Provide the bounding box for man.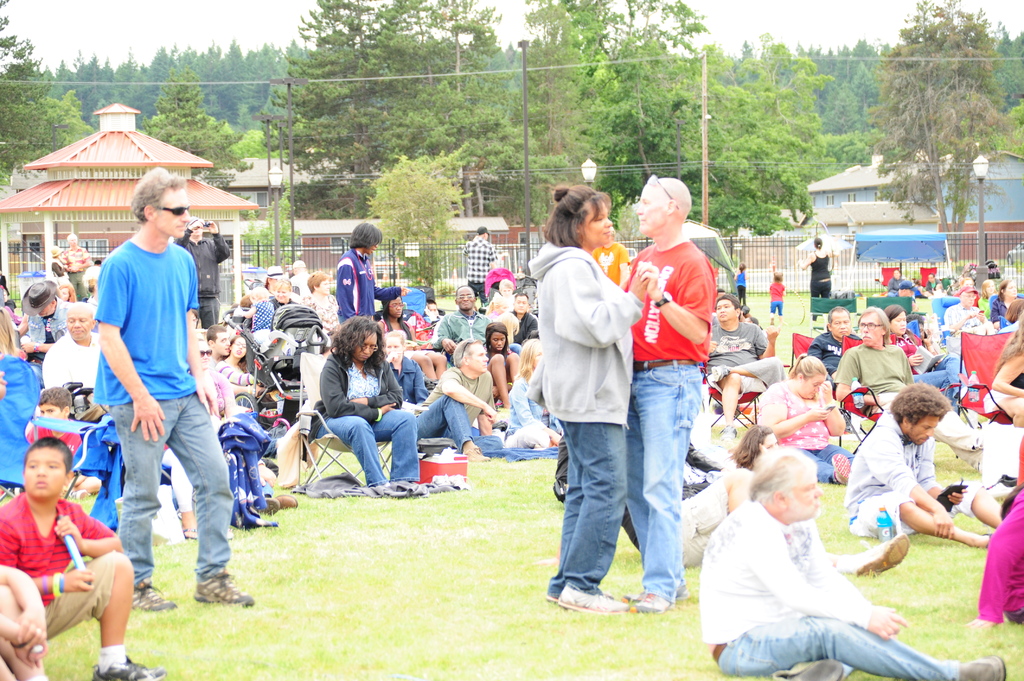
rect(616, 177, 715, 611).
